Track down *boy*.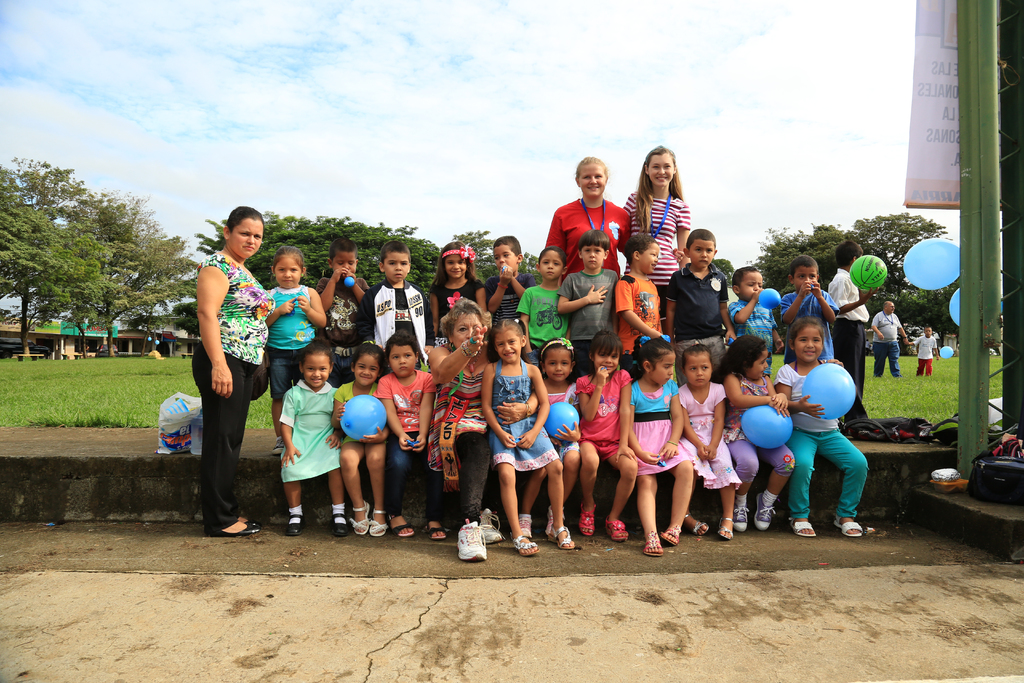
Tracked to rect(557, 227, 618, 377).
